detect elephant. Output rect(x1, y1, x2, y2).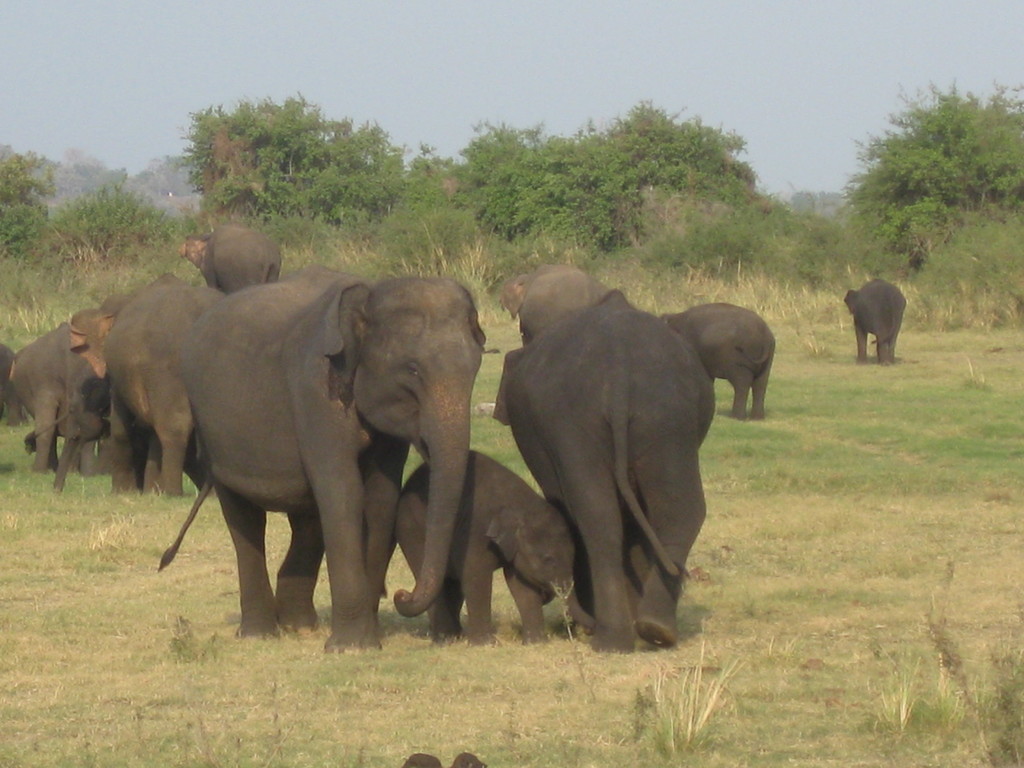
rect(179, 226, 283, 295).
